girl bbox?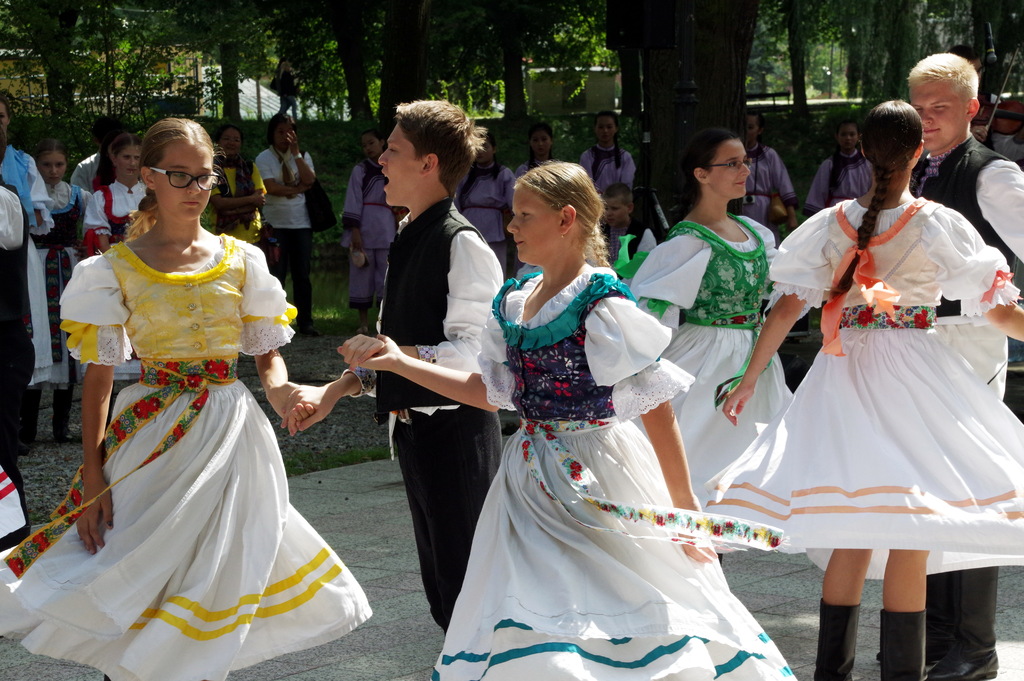
locate(521, 119, 556, 171)
